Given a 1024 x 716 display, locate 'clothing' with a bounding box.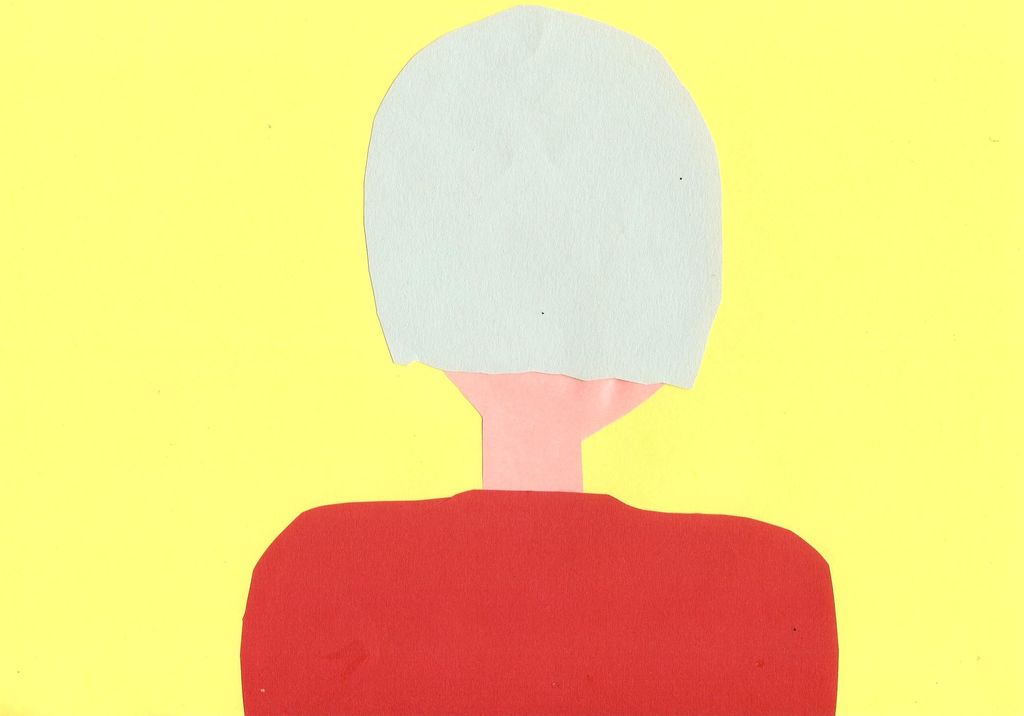
Located: [left=236, top=487, right=841, bottom=715].
